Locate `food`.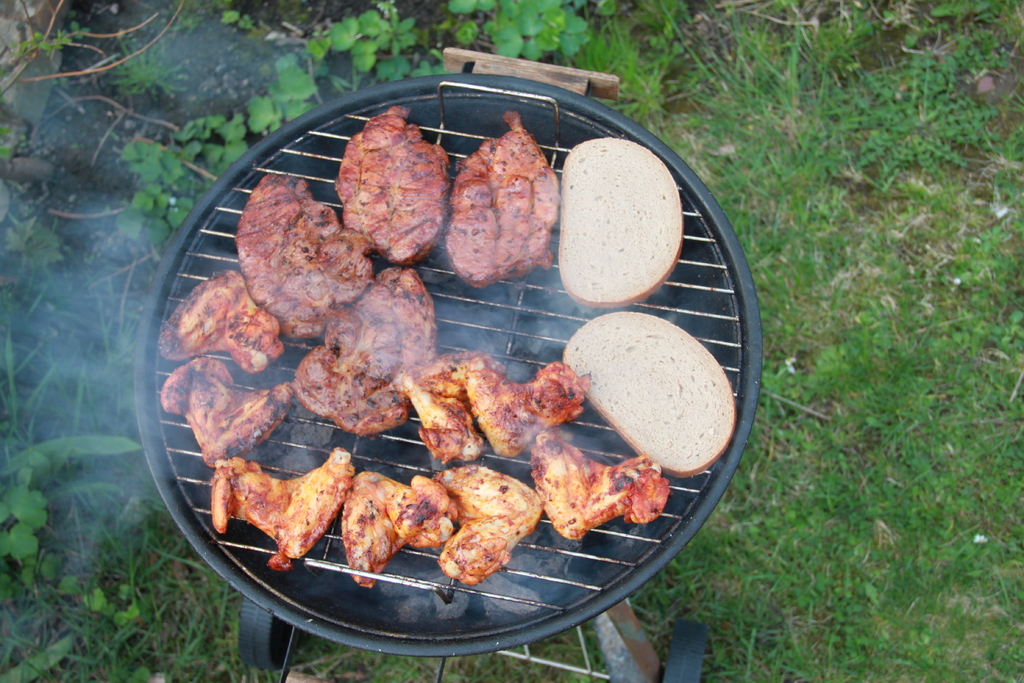
Bounding box: 335/106/451/261.
